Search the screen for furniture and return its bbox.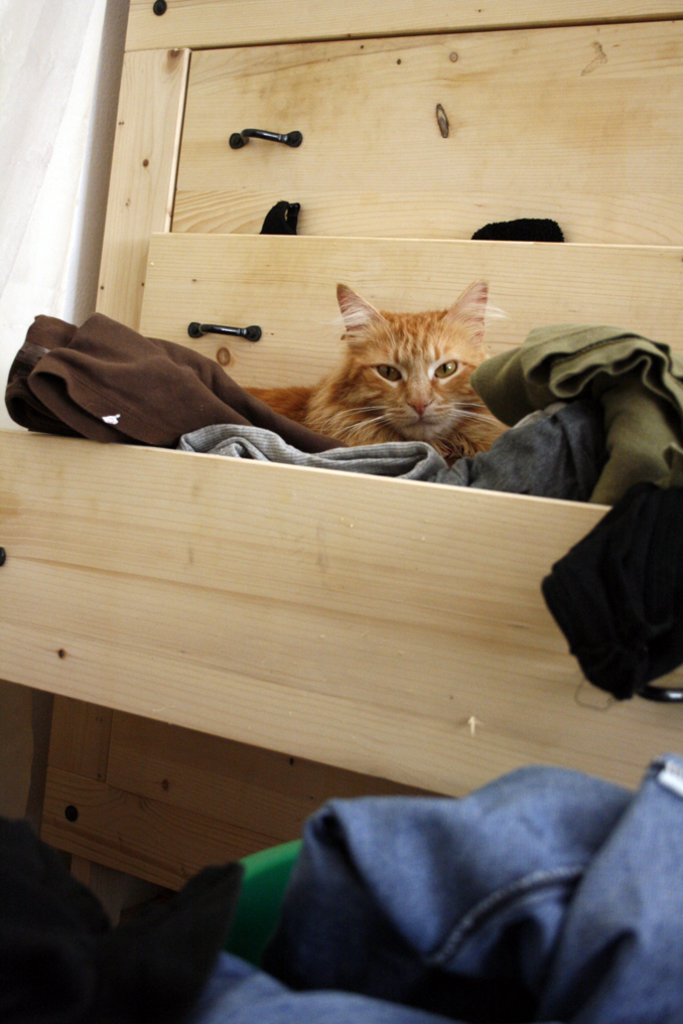
Found: bbox=(0, 0, 682, 886).
